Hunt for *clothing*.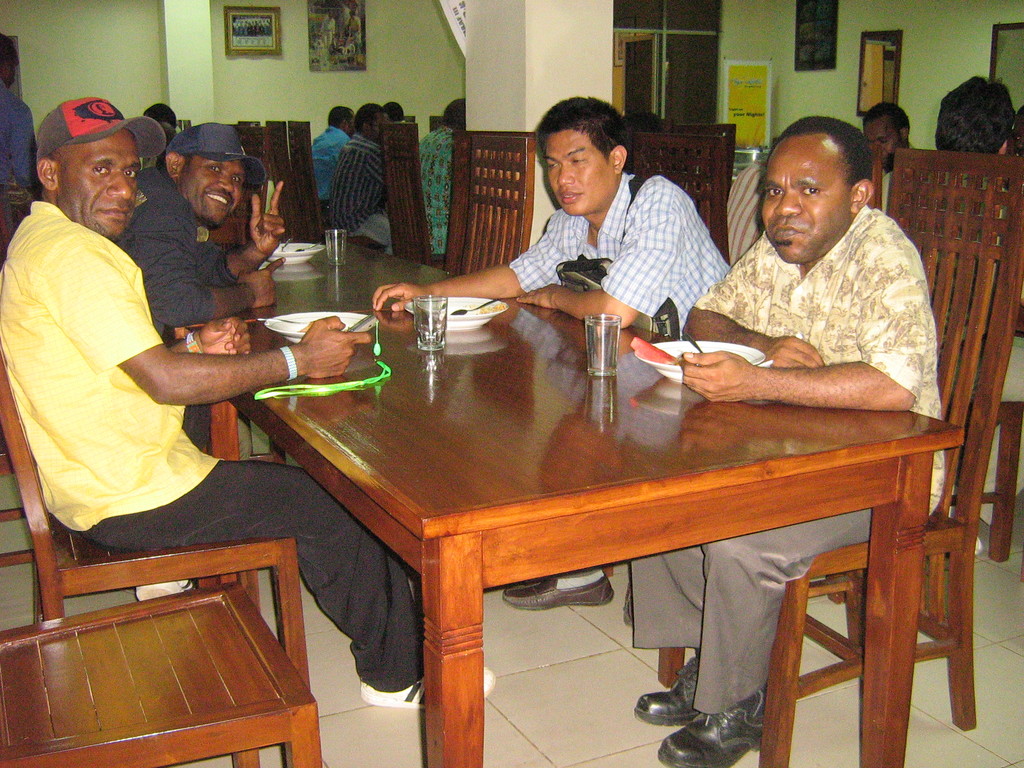
Hunted down at 0:196:430:694.
